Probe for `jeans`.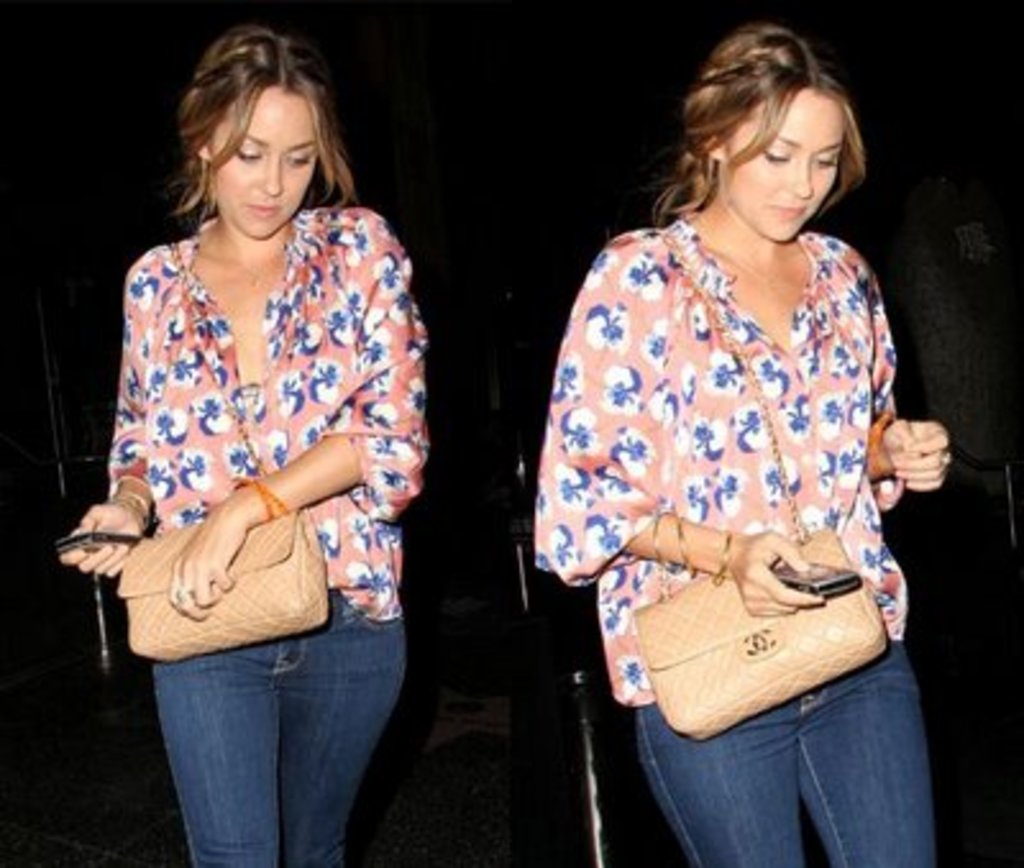
Probe result: bbox=[627, 630, 942, 865].
